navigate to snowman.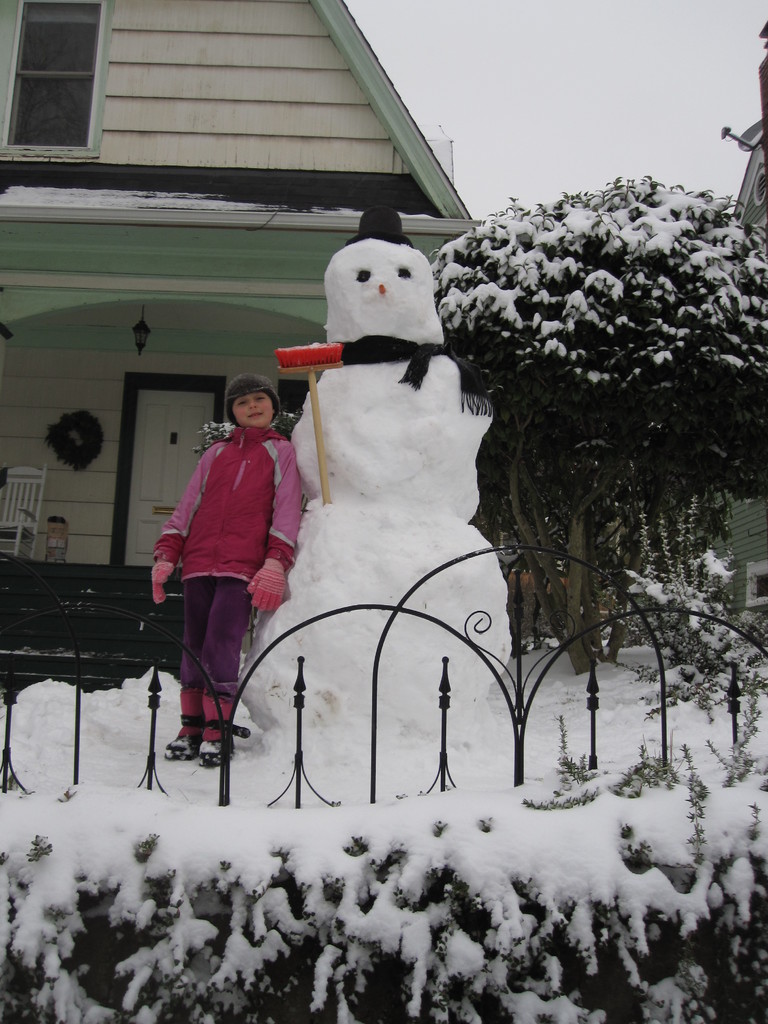
Navigation target: rect(239, 204, 519, 749).
